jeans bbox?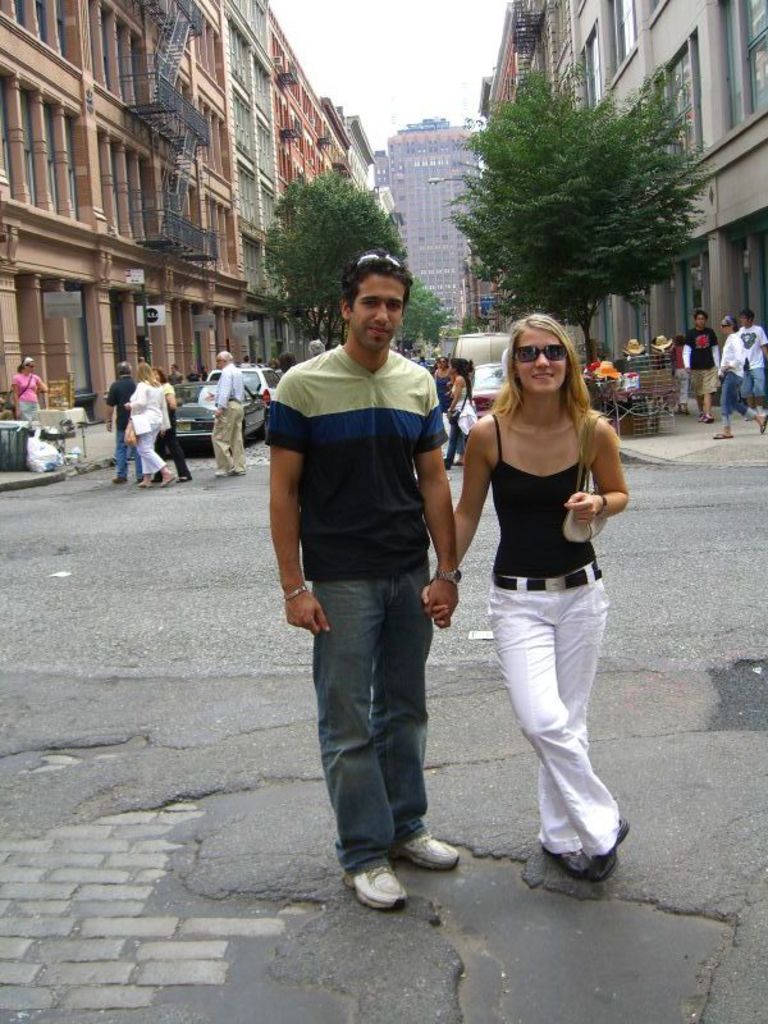
(left=113, top=430, right=150, bottom=485)
